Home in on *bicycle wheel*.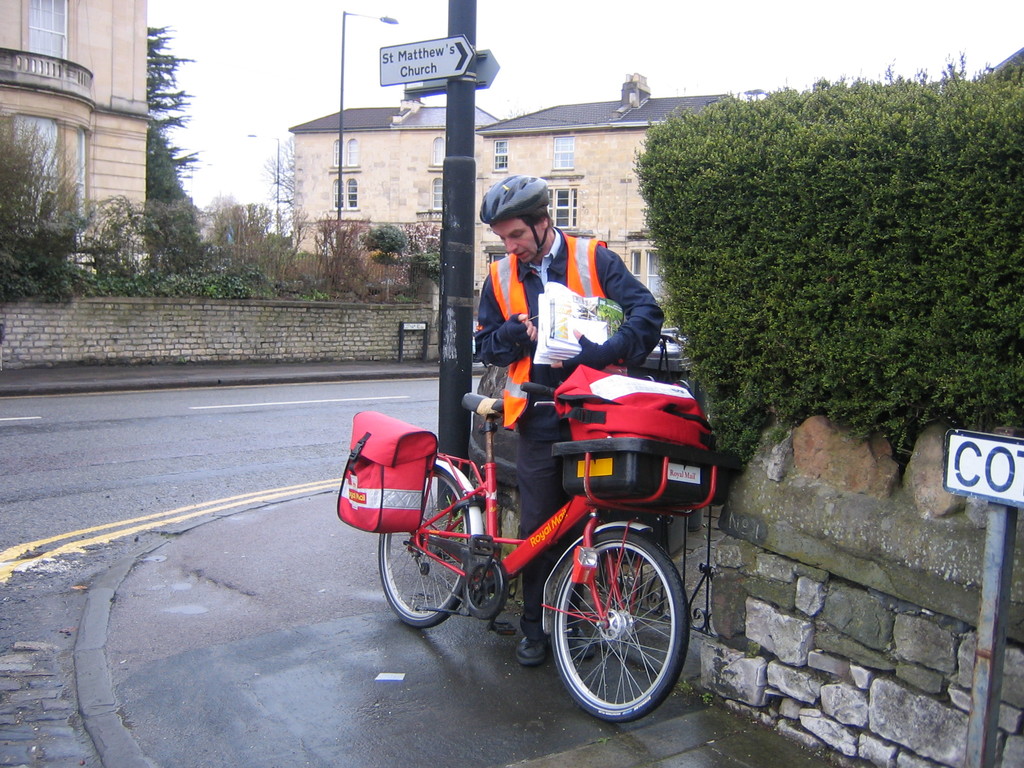
Homed in at (x1=538, y1=536, x2=693, y2=730).
